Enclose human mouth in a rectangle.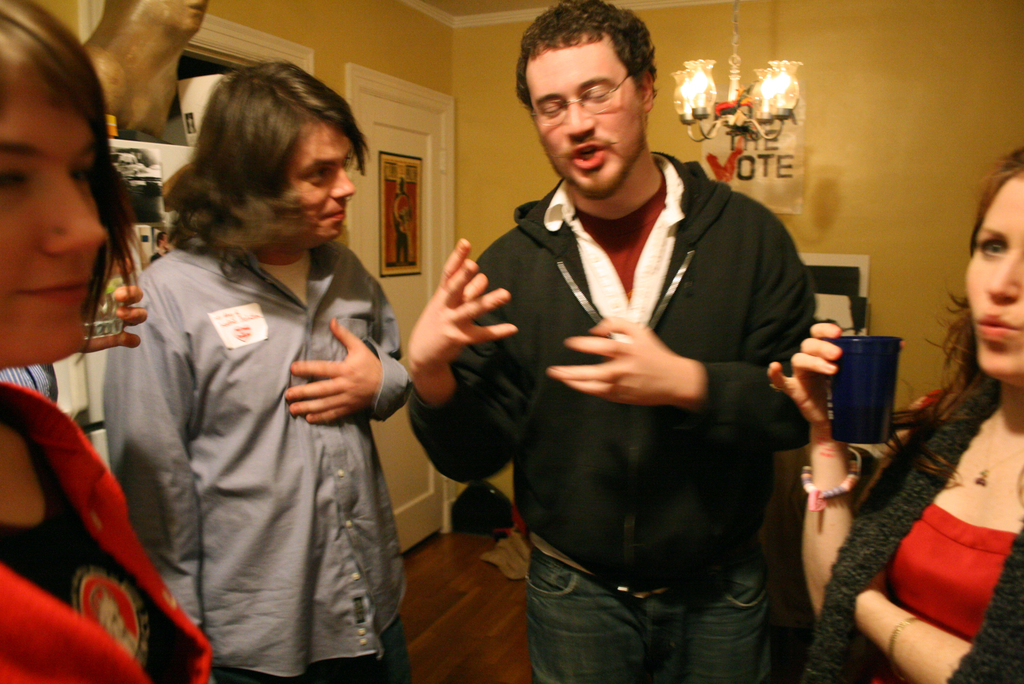
[x1=560, y1=147, x2=611, y2=167].
